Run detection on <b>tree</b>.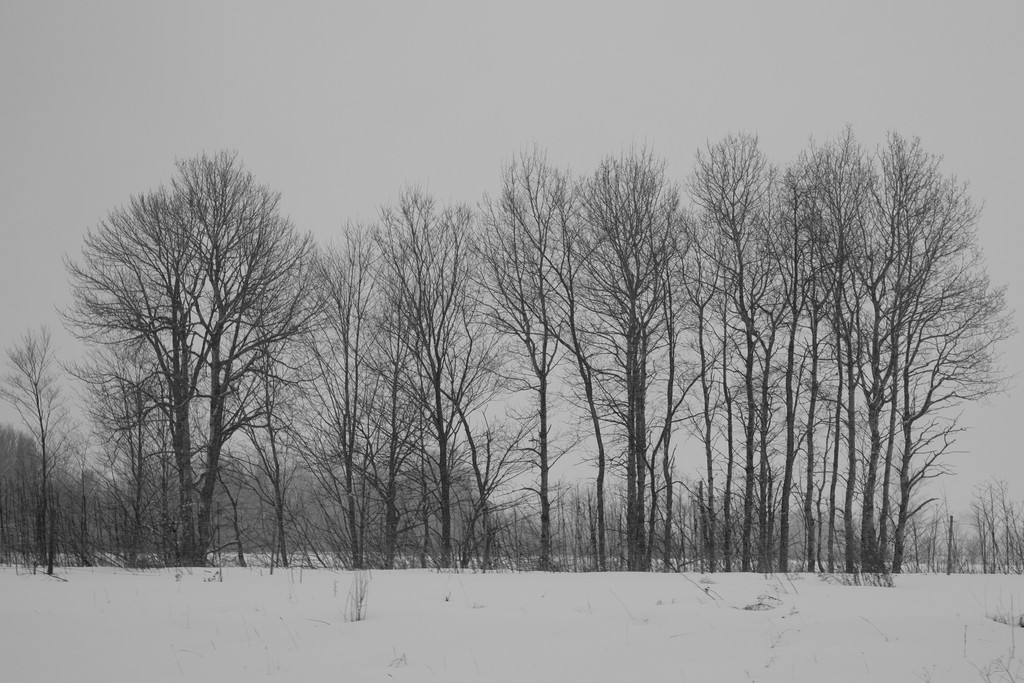
Result: {"left": 3, "top": 327, "right": 73, "bottom": 571}.
